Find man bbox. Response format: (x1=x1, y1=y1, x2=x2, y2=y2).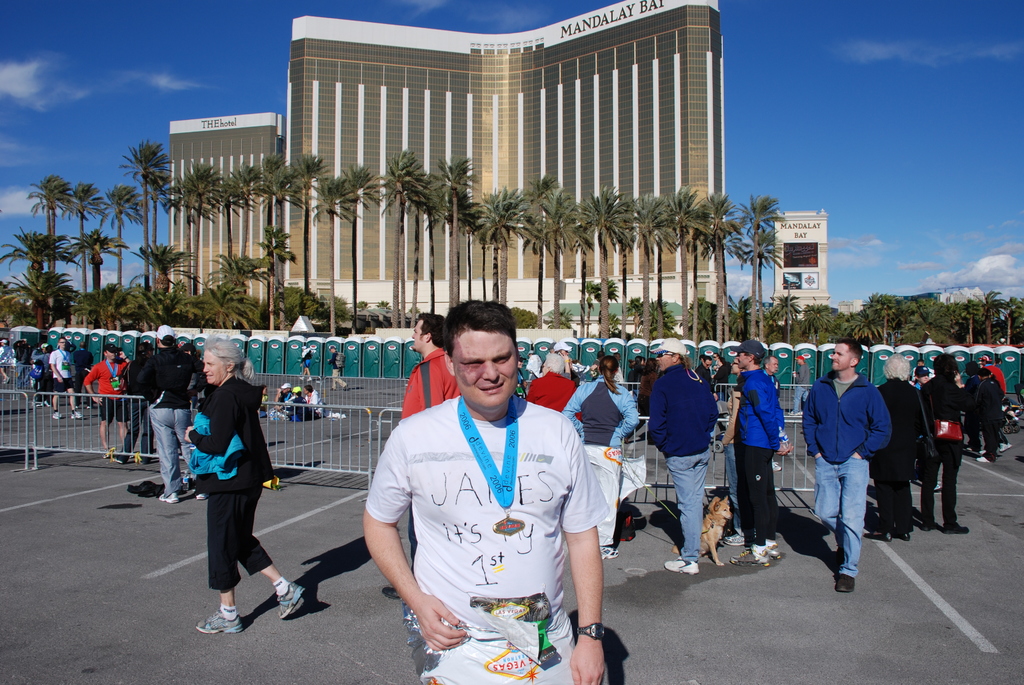
(x1=554, y1=347, x2=577, y2=381).
